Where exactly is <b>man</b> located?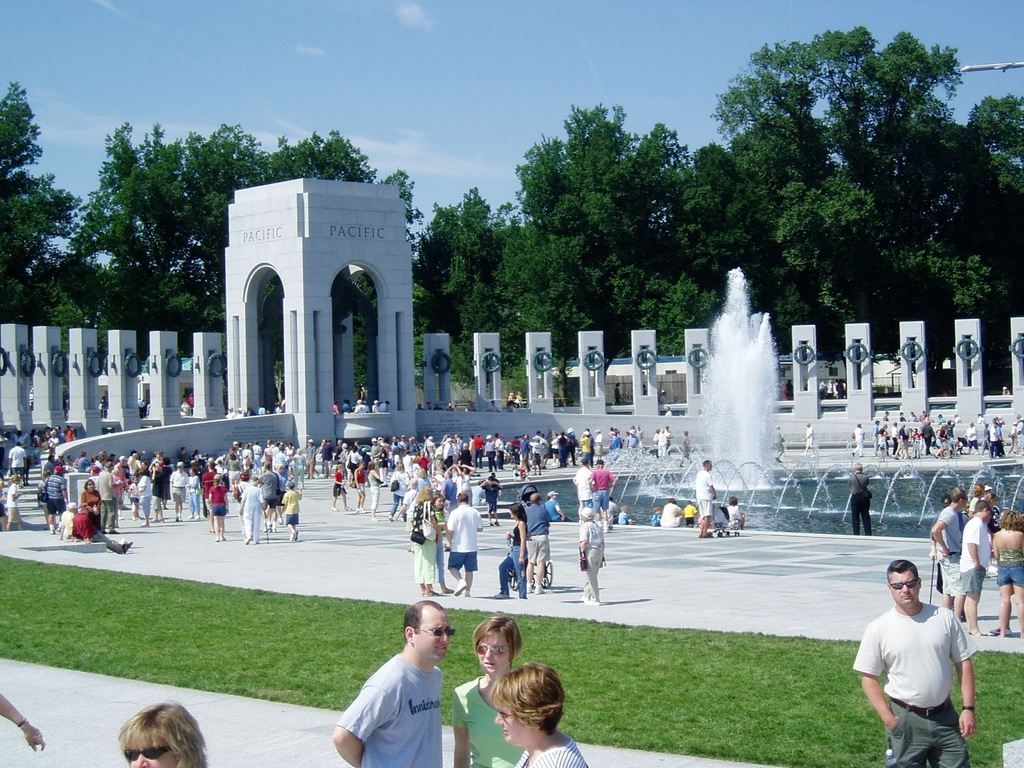
Its bounding box is pyautogui.locateOnScreen(67, 497, 137, 556).
